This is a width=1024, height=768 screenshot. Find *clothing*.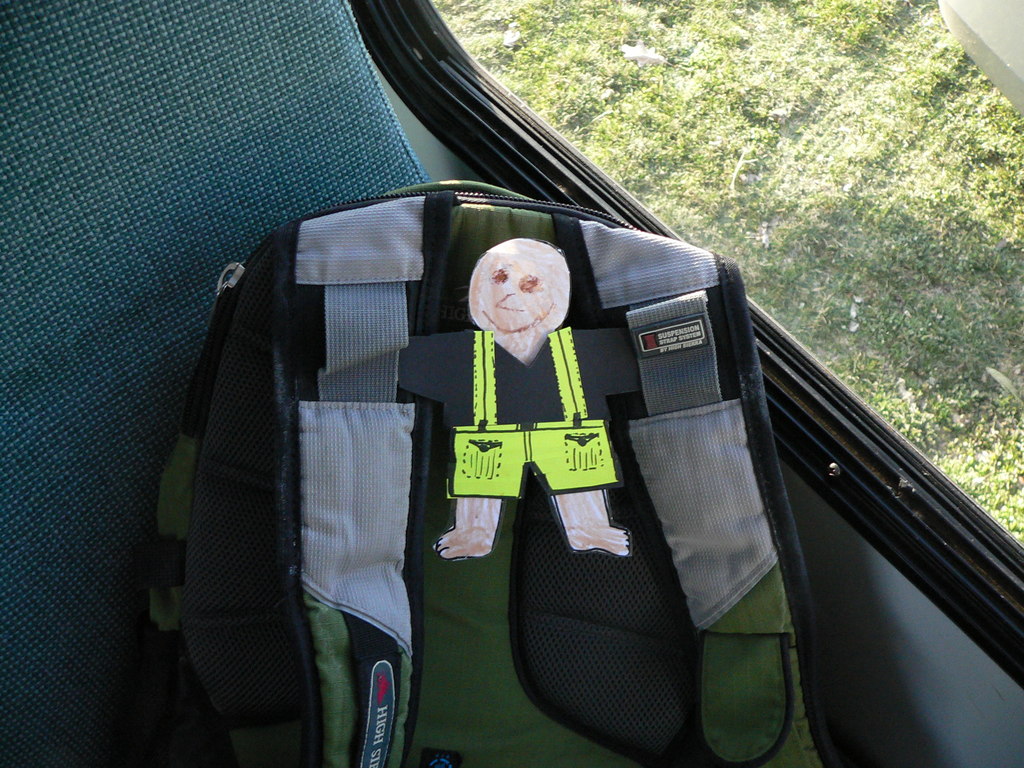
Bounding box: 398,323,637,500.
